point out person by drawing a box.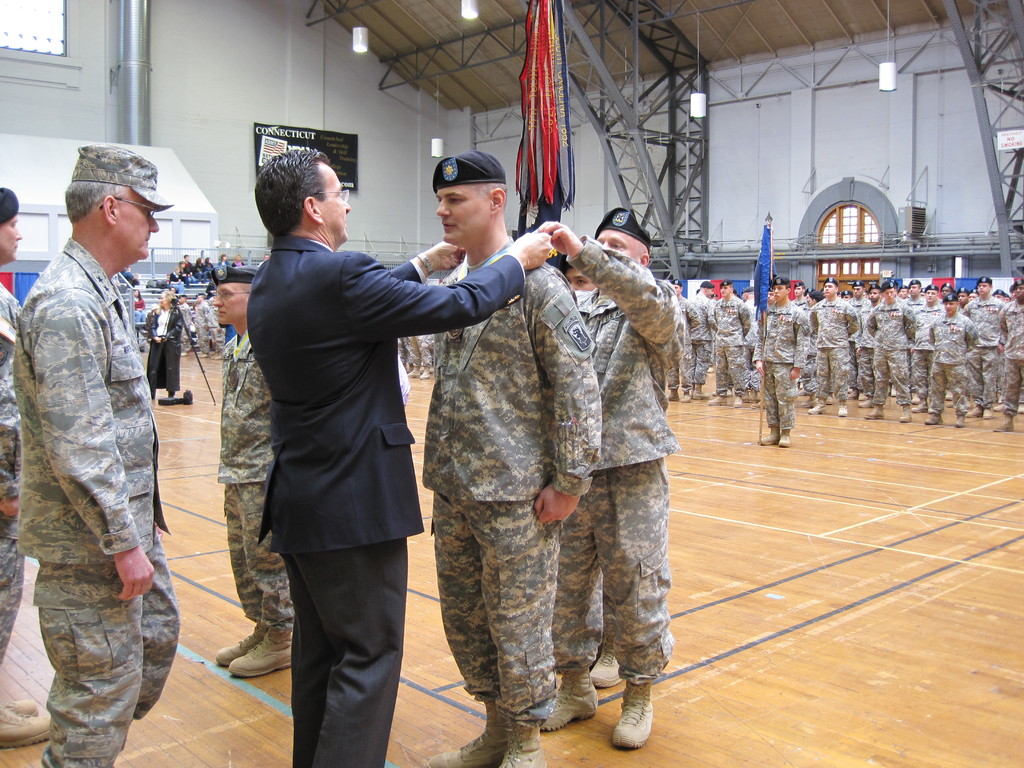
crop(752, 276, 808, 447).
